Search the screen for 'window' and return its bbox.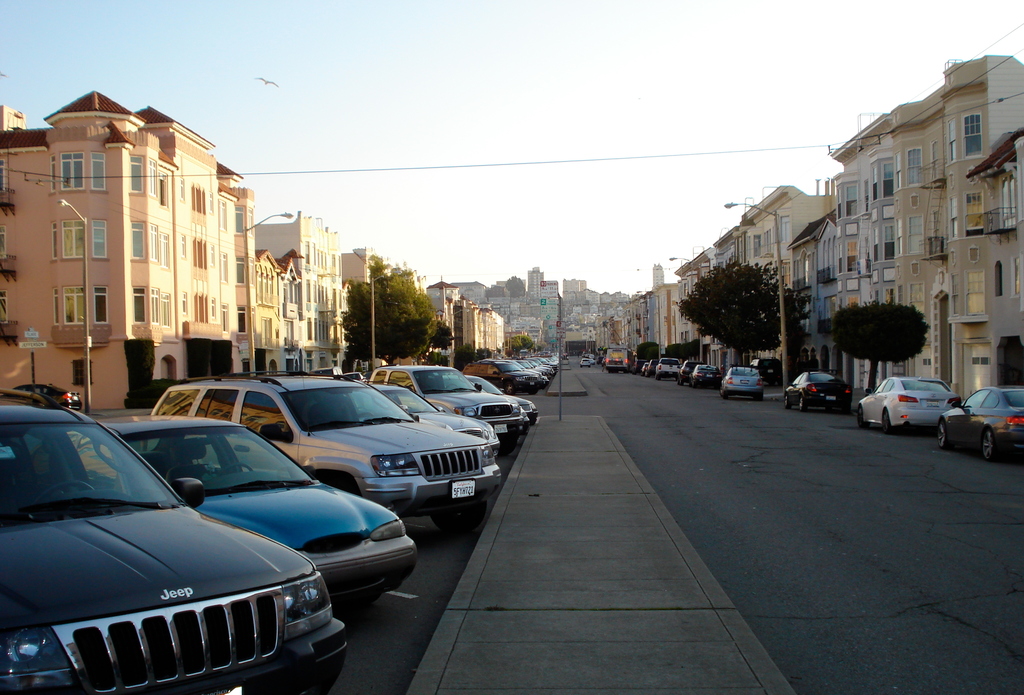
Found: 161:234:173:272.
